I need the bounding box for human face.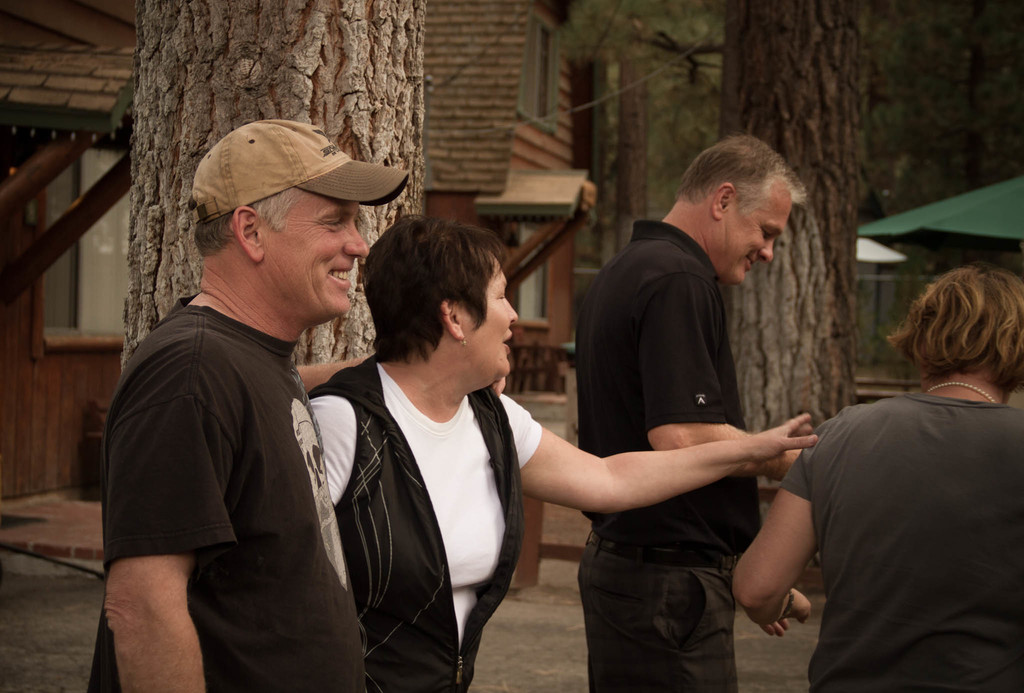
Here it is: [265,194,370,311].
